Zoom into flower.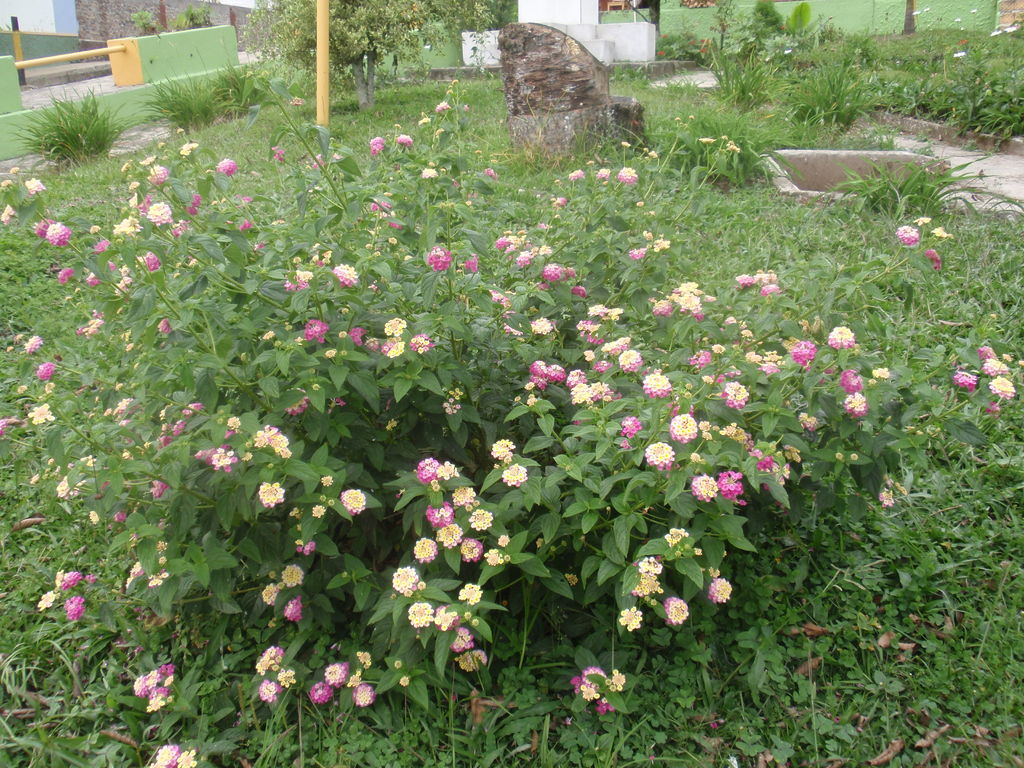
Zoom target: detection(36, 590, 60, 609).
